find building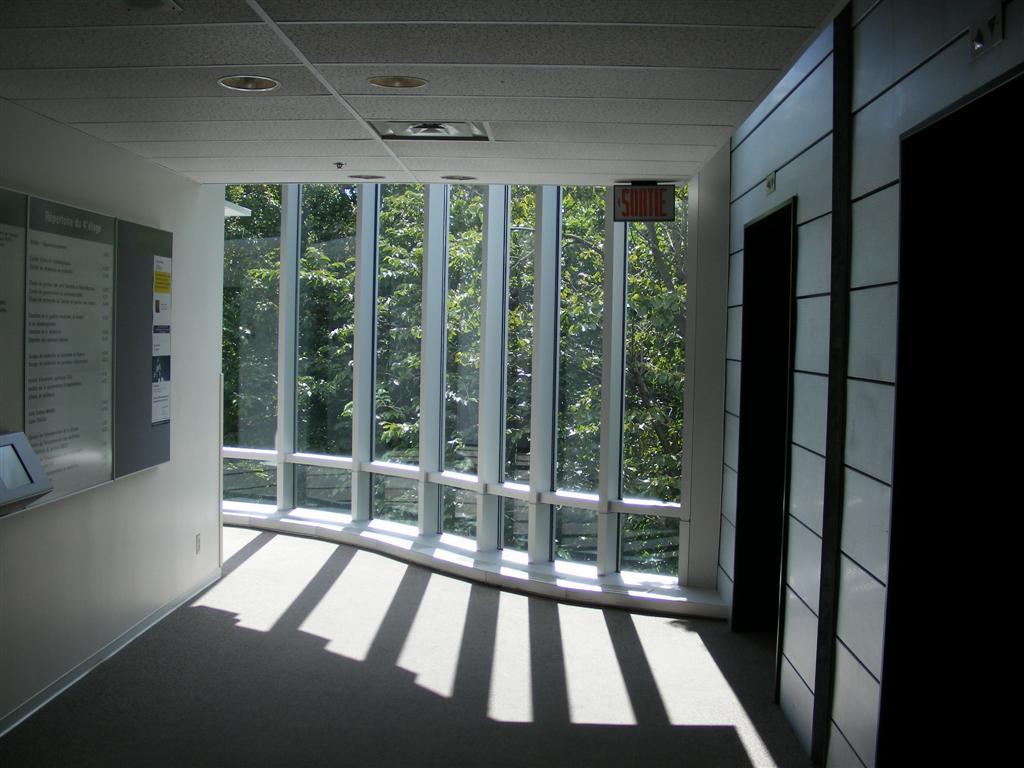
bbox=[0, 0, 1023, 766]
